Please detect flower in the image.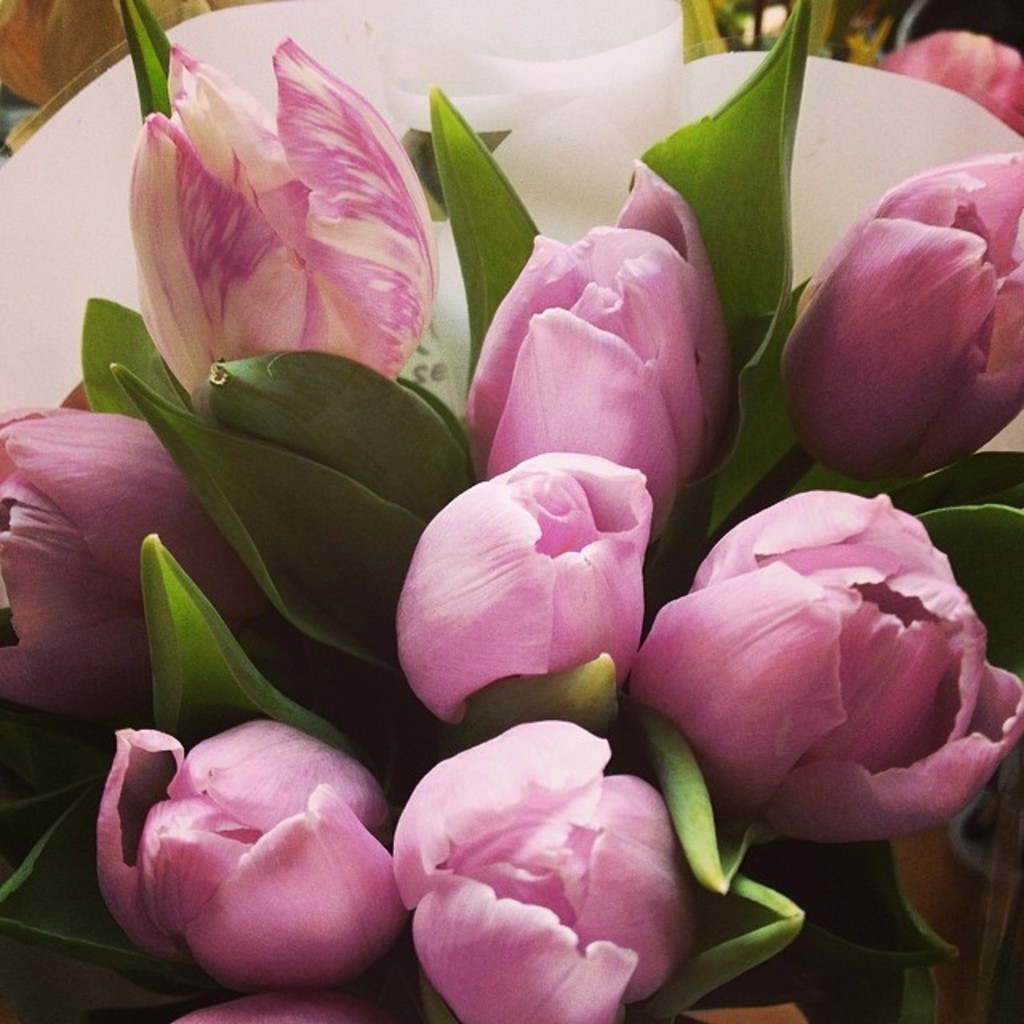
[x1=632, y1=485, x2=1022, y2=848].
